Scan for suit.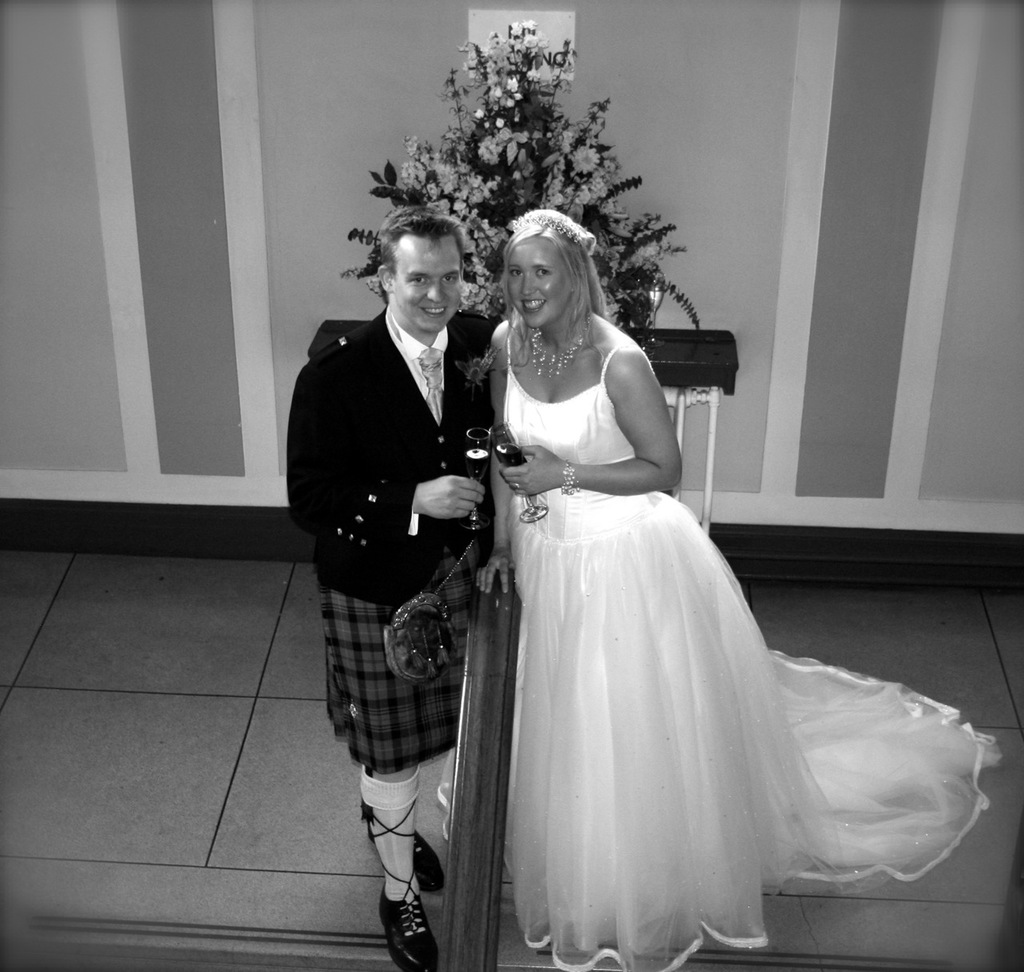
Scan result: [294, 231, 519, 709].
